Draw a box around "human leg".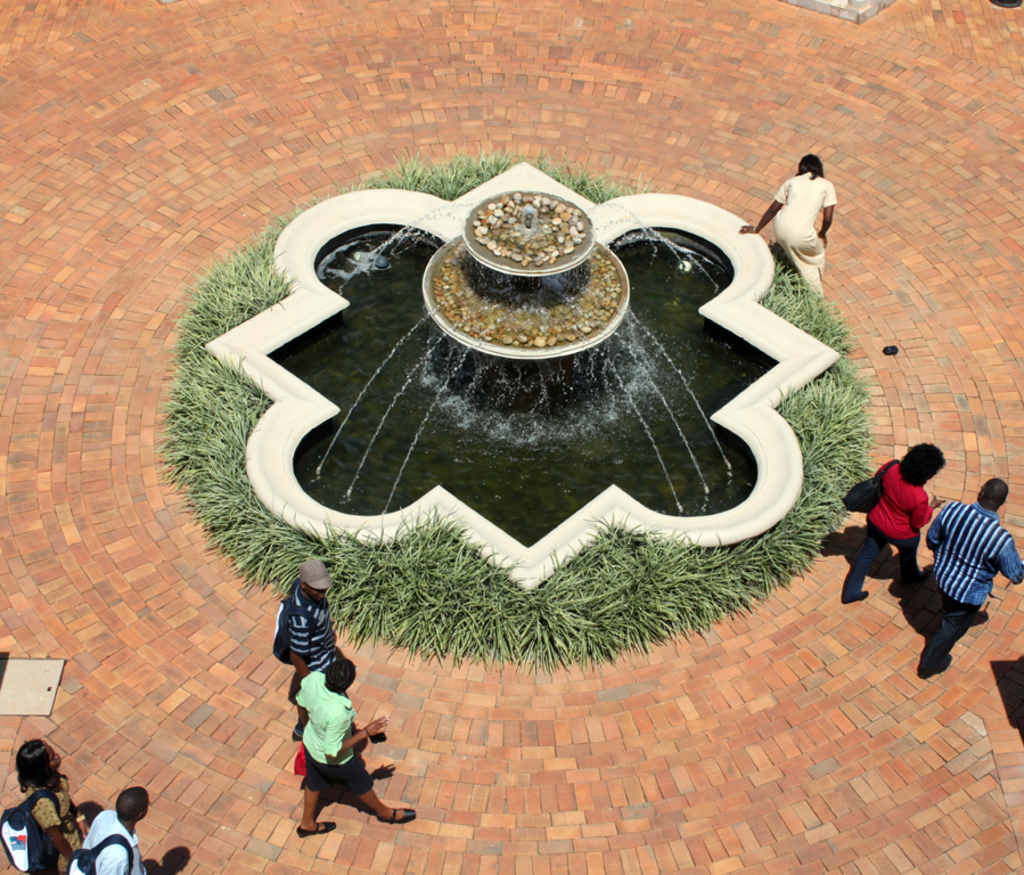
[839,526,874,605].
